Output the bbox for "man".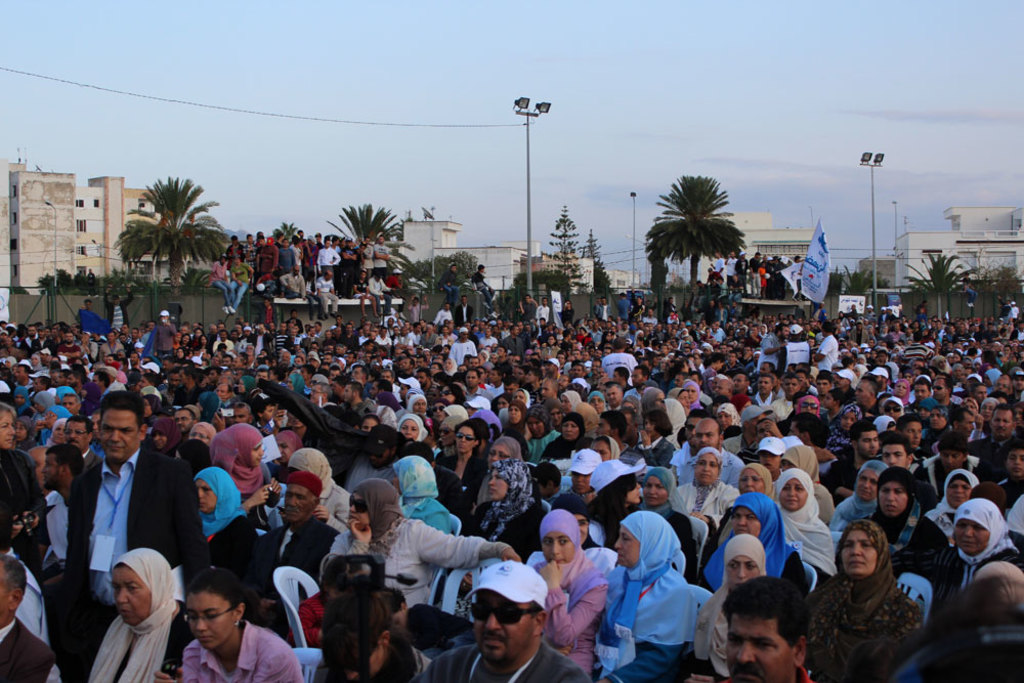
box=[252, 468, 349, 597].
